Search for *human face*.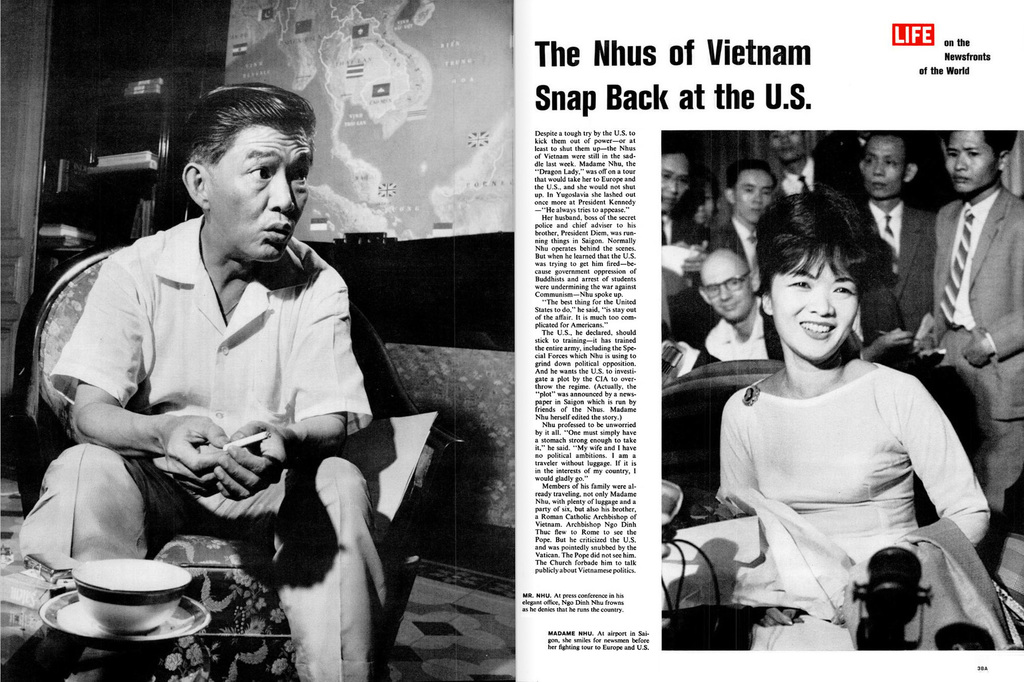
Found at box(946, 132, 996, 195).
